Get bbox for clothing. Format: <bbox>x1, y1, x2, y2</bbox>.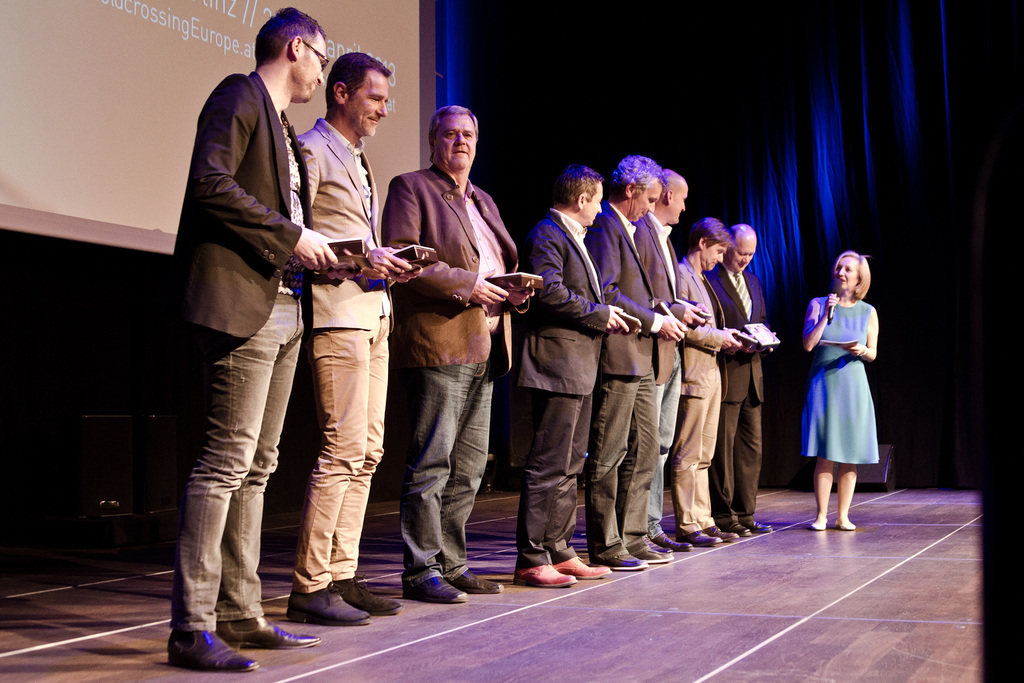
<bbox>287, 122, 406, 589</bbox>.
